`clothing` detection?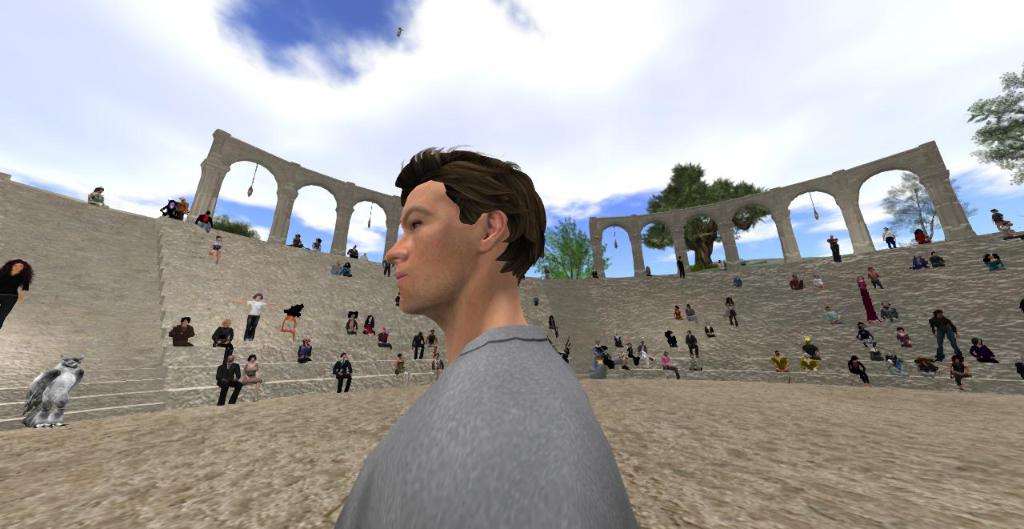
394,355,405,374
